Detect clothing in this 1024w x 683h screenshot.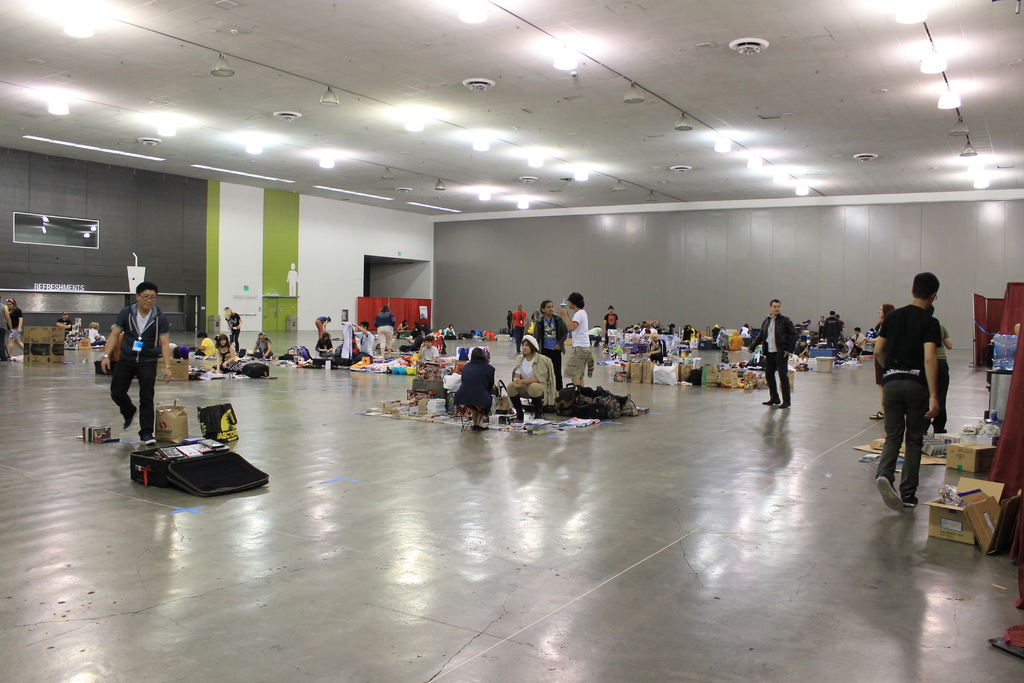
Detection: detection(822, 309, 835, 350).
